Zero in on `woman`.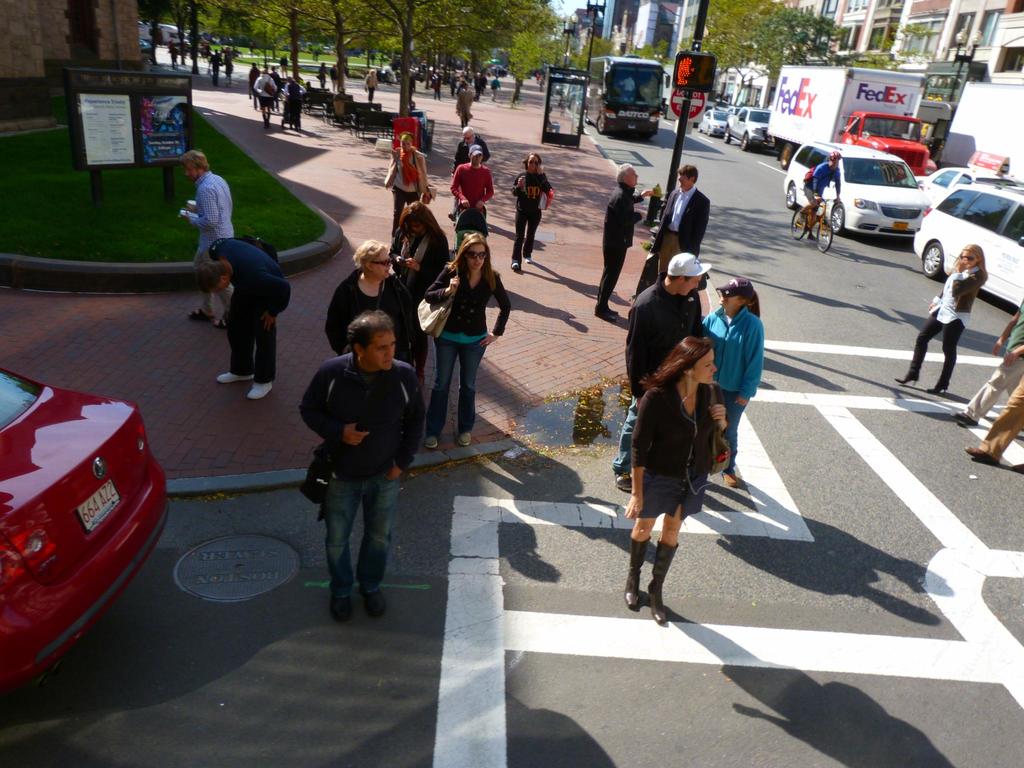
Zeroed in: (x1=623, y1=333, x2=726, y2=625).
